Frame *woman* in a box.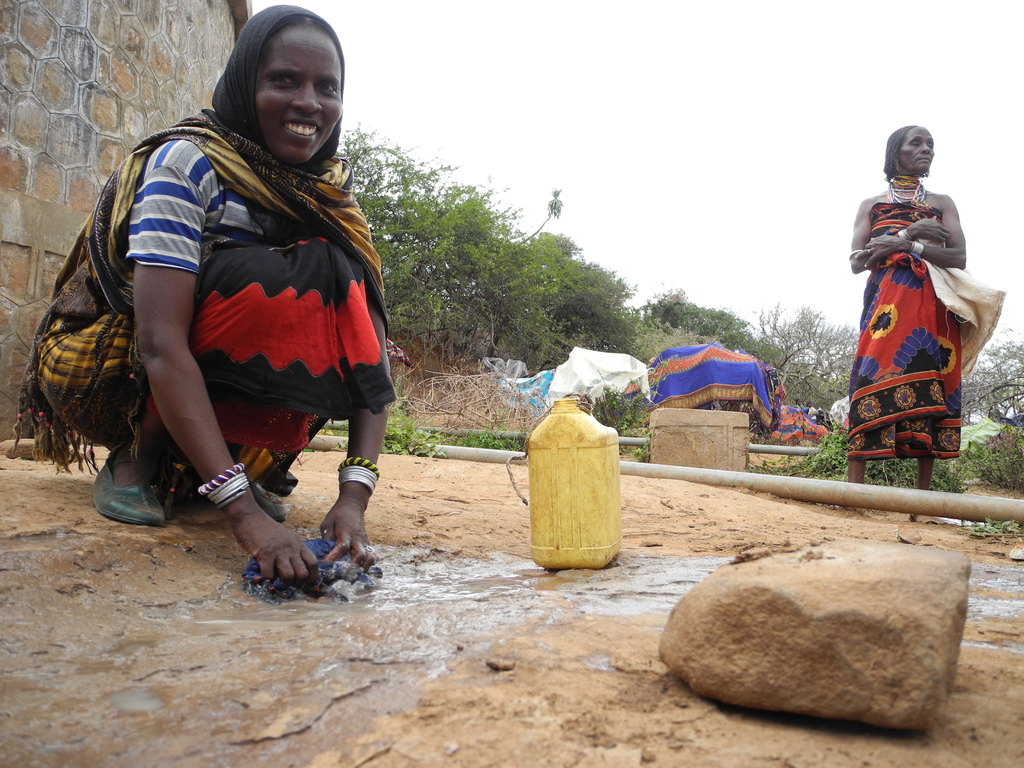
{"x1": 848, "y1": 125, "x2": 968, "y2": 487}.
